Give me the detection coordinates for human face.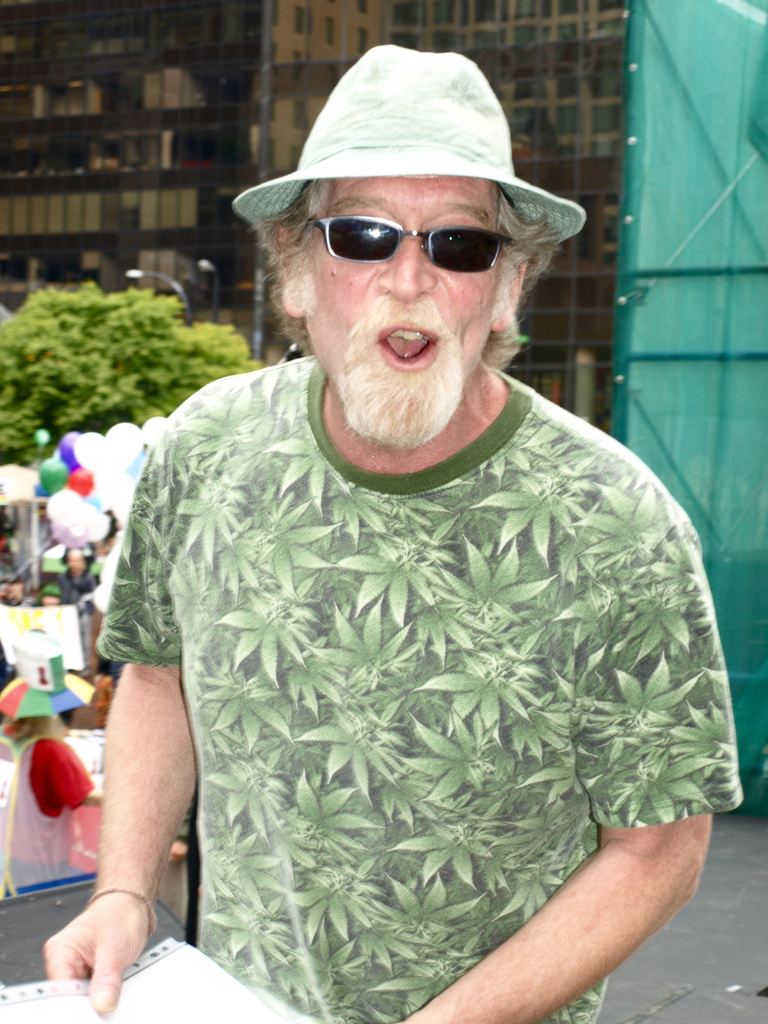
bbox=[306, 171, 493, 419].
